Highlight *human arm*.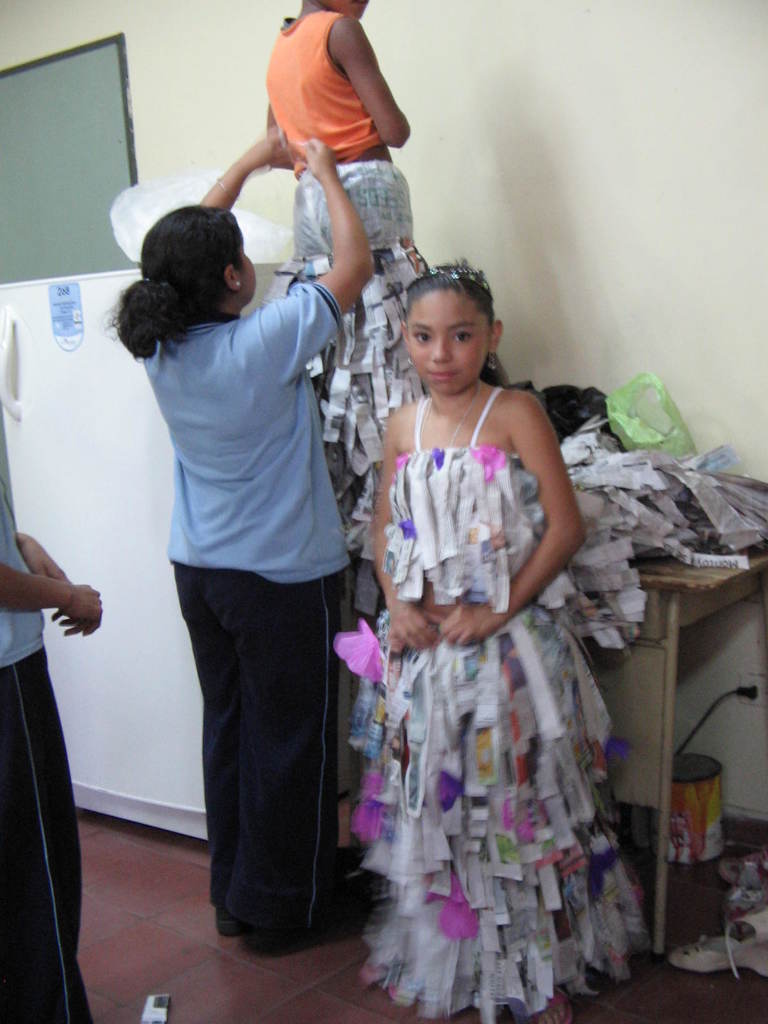
Highlighted region: 0:559:111:650.
